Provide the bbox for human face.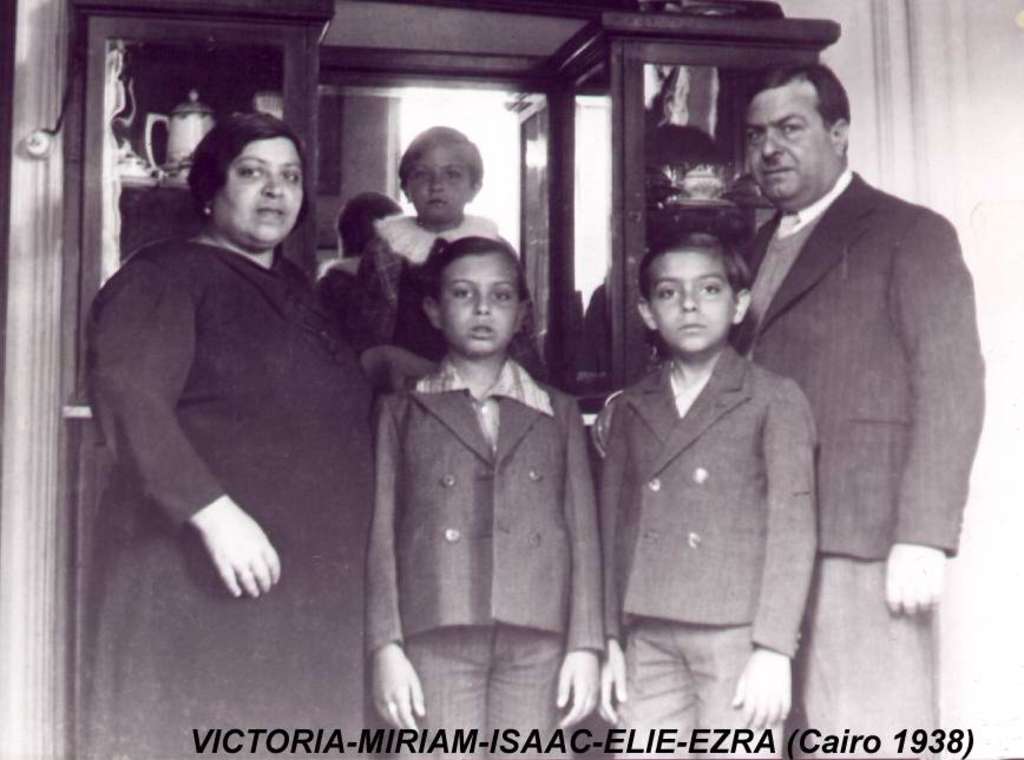
(646,249,736,355).
